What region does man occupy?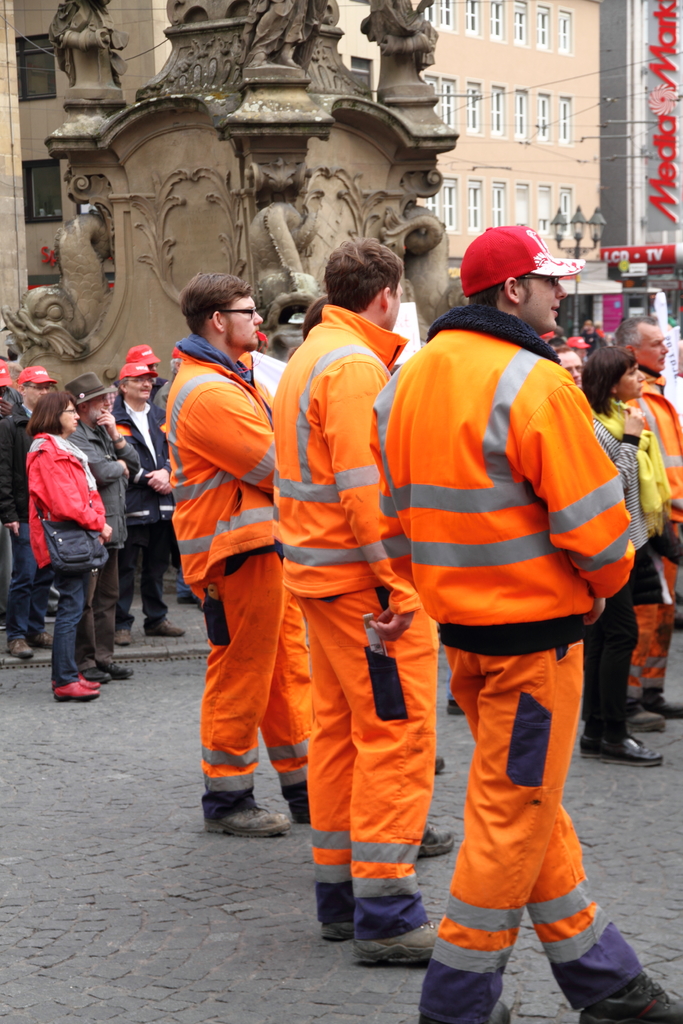
pyautogui.locateOnScreen(64, 374, 137, 682).
